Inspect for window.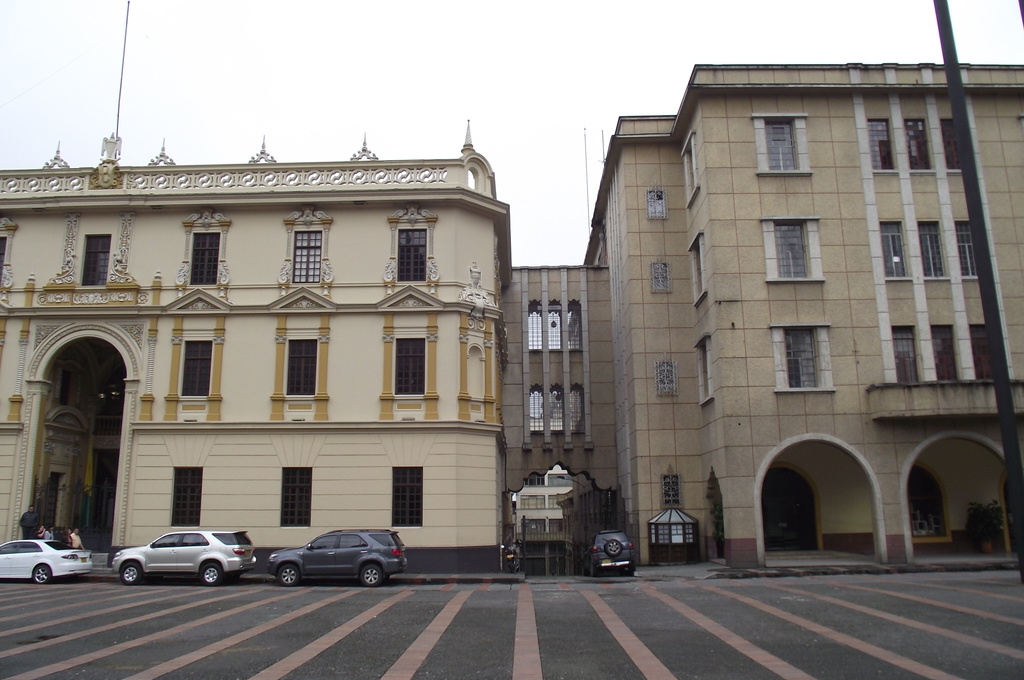
Inspection: 970, 321, 991, 382.
